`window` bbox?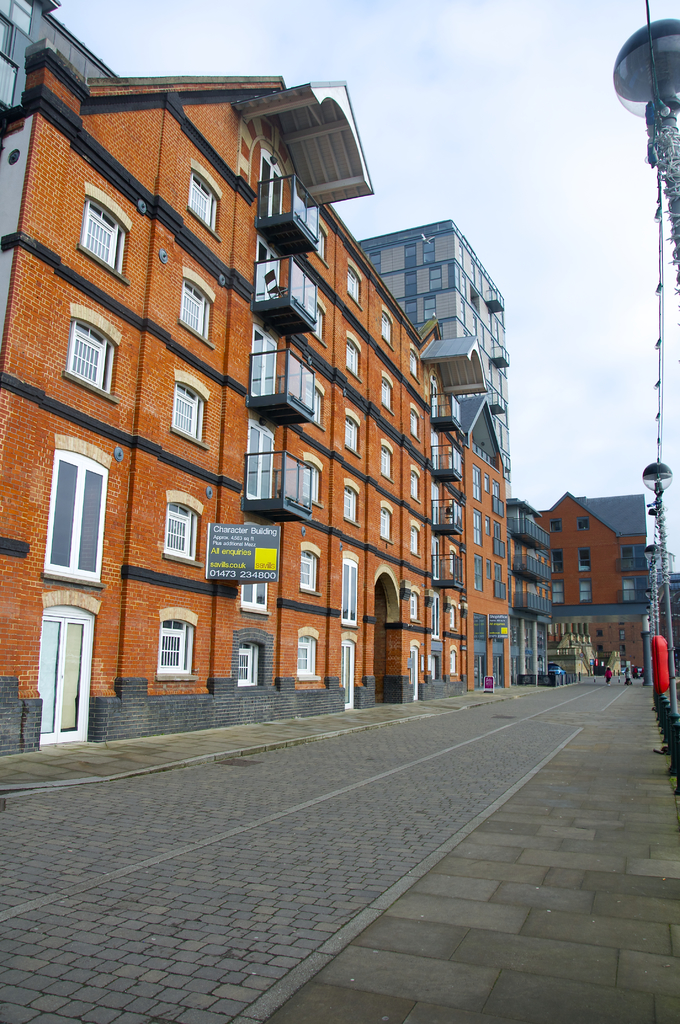
l=341, t=545, r=362, b=624
